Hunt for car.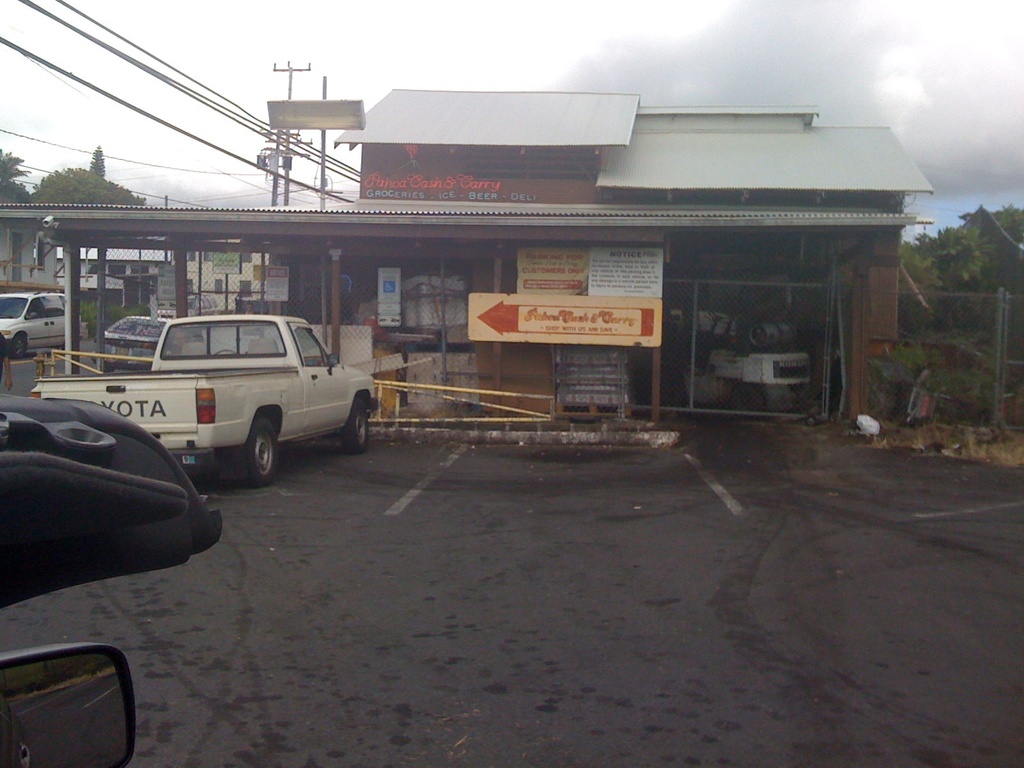
Hunted down at bbox(63, 304, 385, 487).
